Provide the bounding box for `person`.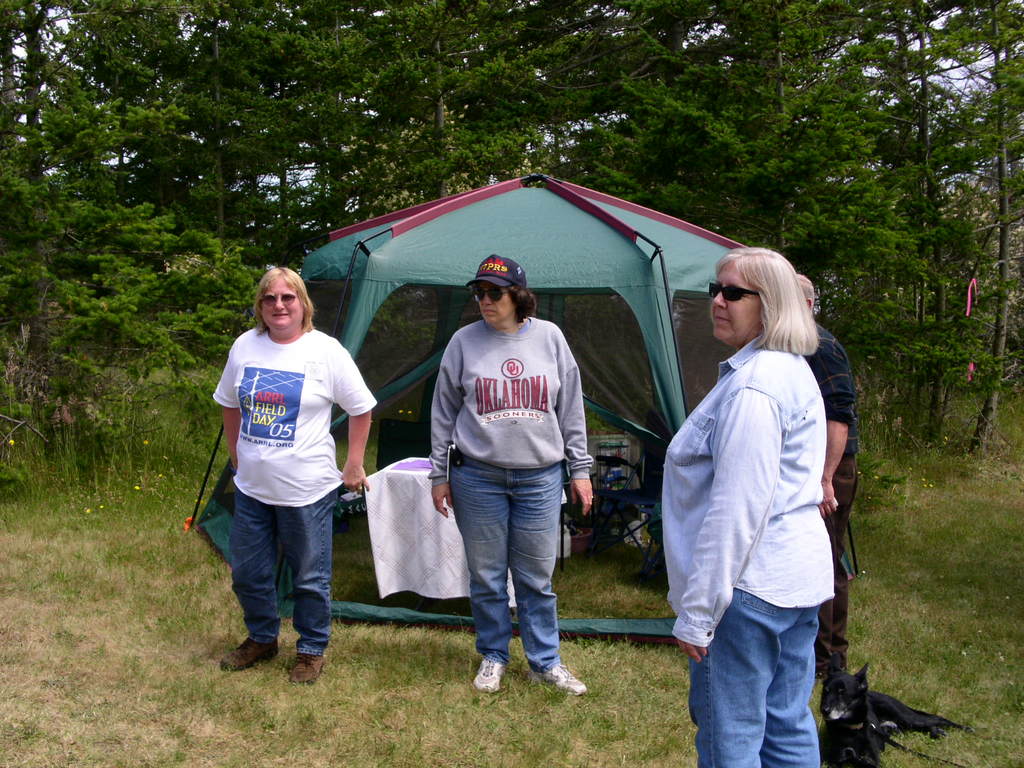
locate(799, 274, 858, 680).
